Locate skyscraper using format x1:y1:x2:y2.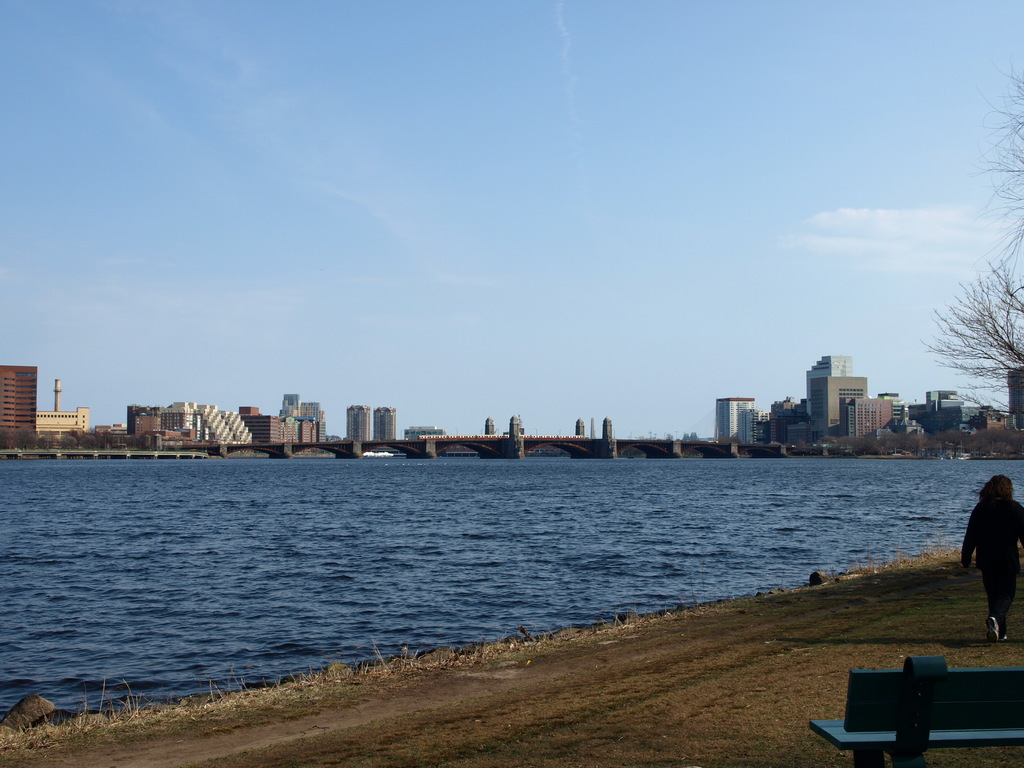
123:395:246:457.
